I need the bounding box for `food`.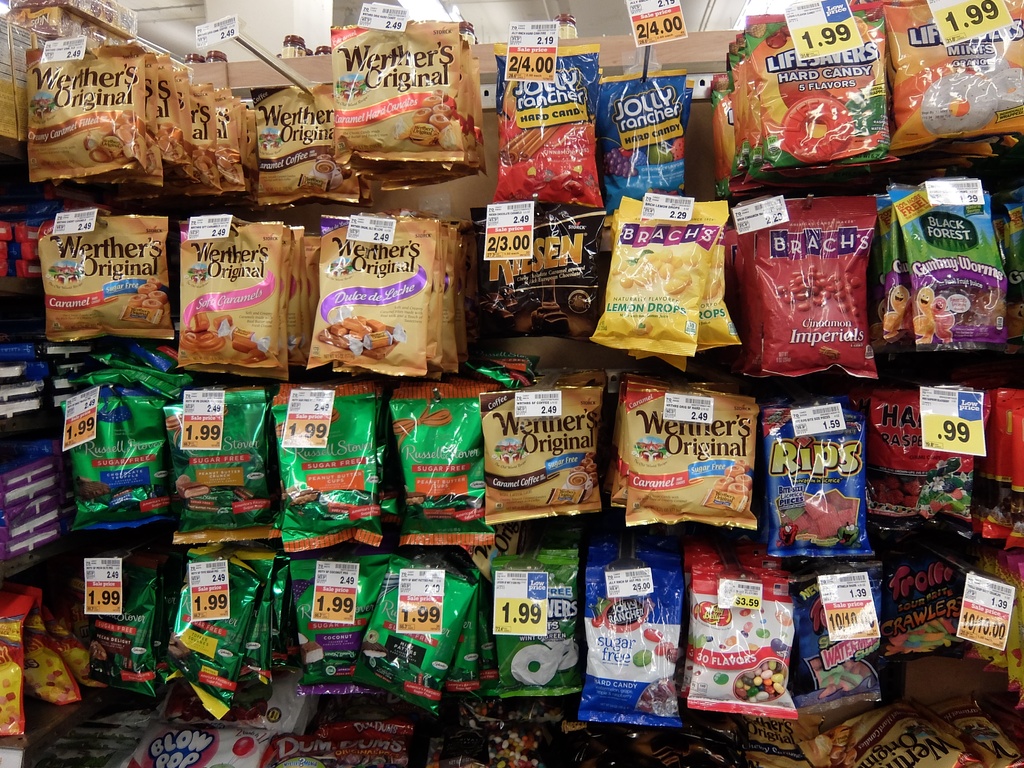
Here it is: 739,628,750,640.
